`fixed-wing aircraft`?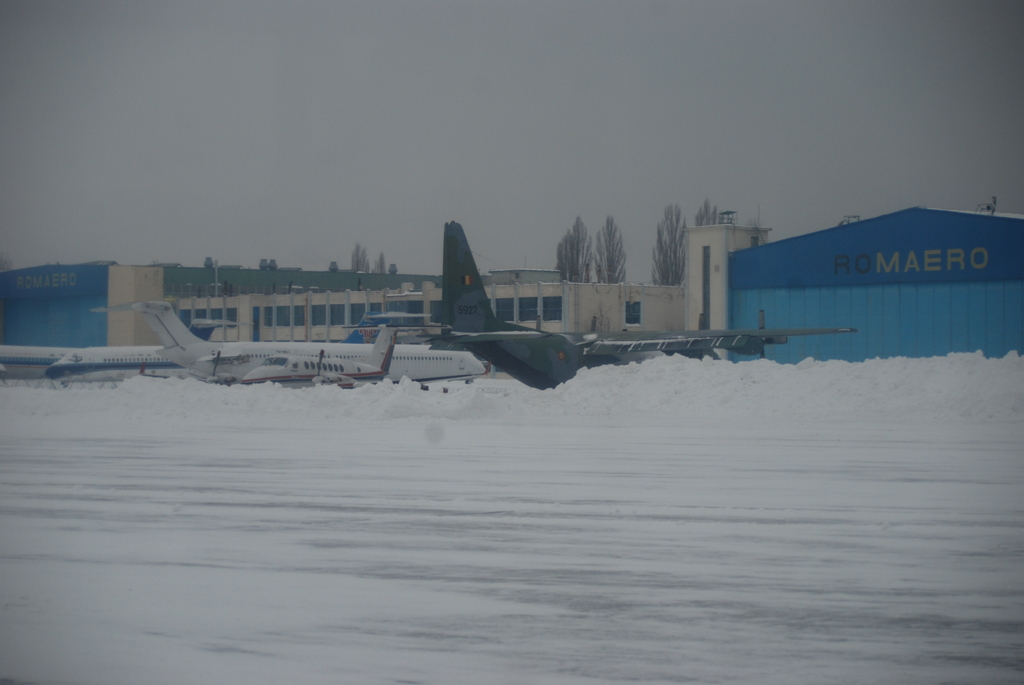
x1=45 y1=341 x2=189 y2=390
